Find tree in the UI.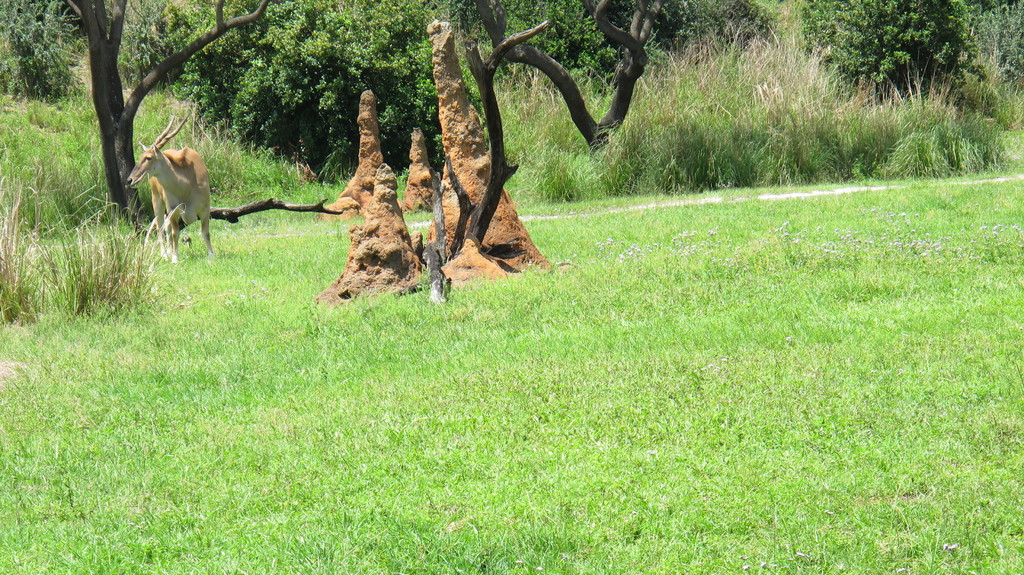
UI element at left=36, top=2, right=290, bottom=232.
